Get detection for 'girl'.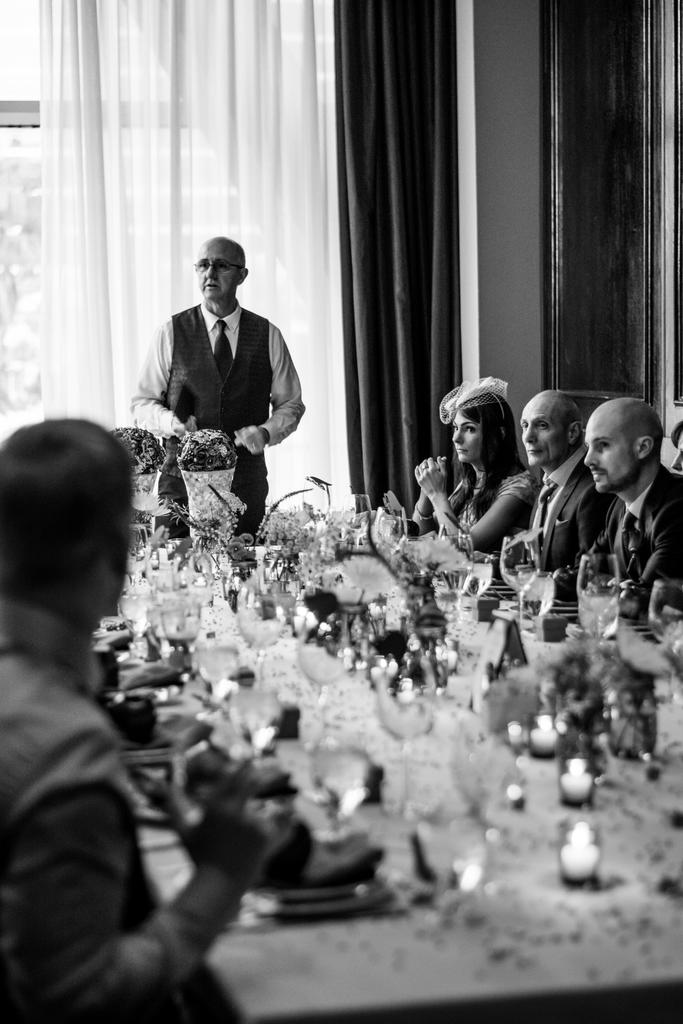
Detection: [414, 378, 539, 554].
